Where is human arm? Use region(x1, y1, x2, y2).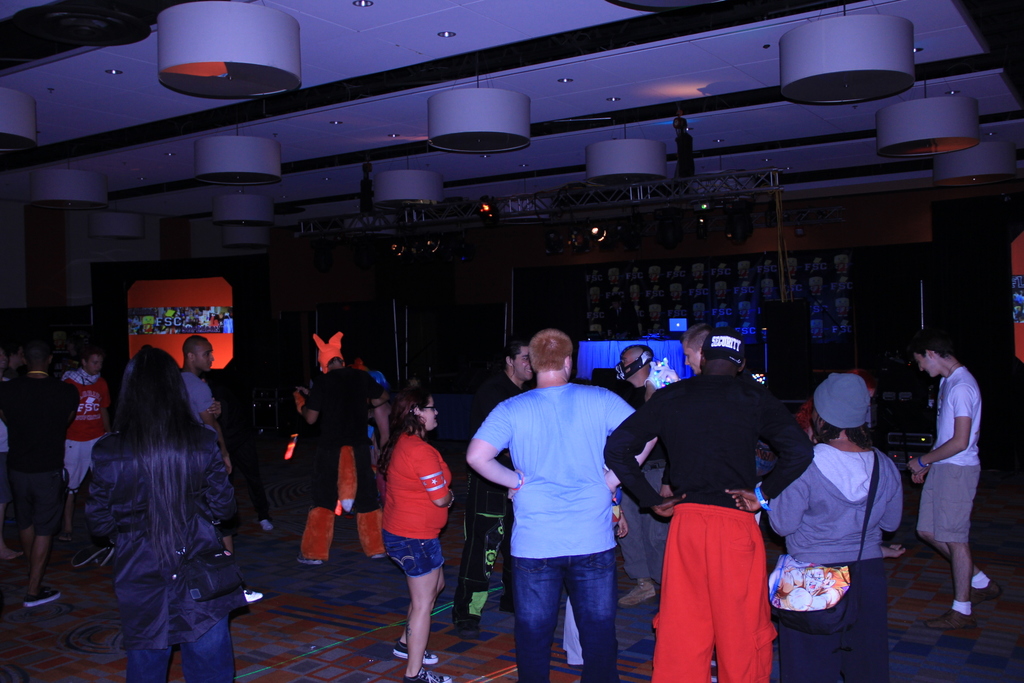
region(902, 383, 973, 477).
